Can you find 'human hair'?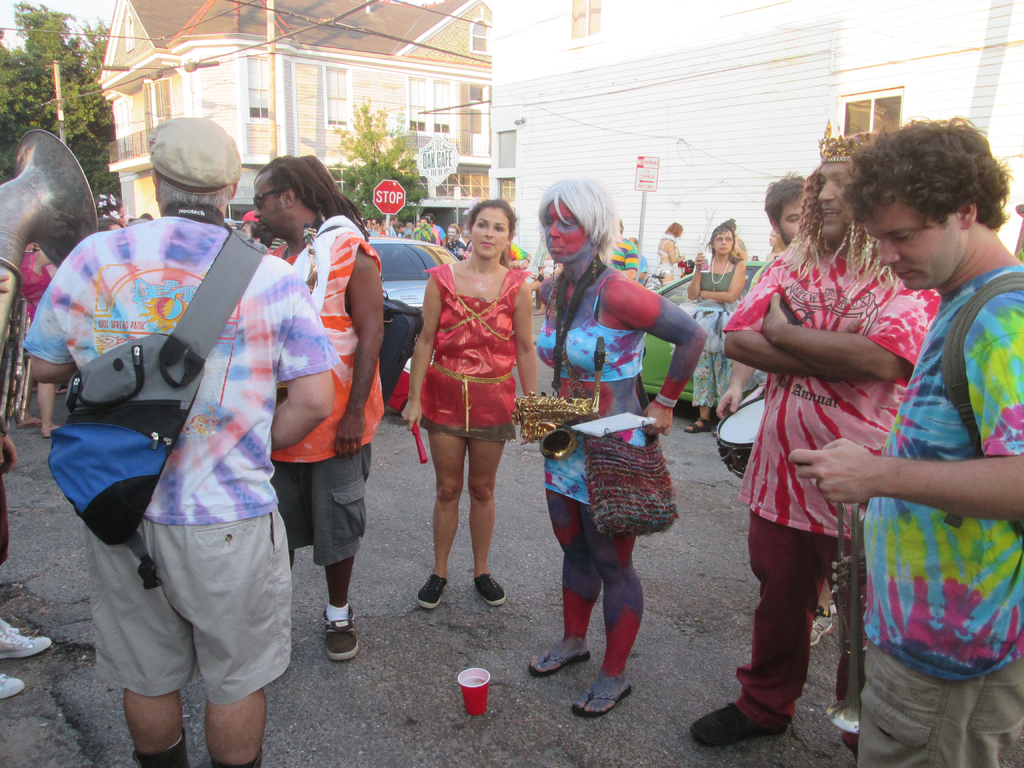
Yes, bounding box: (x1=157, y1=179, x2=234, y2=209).
